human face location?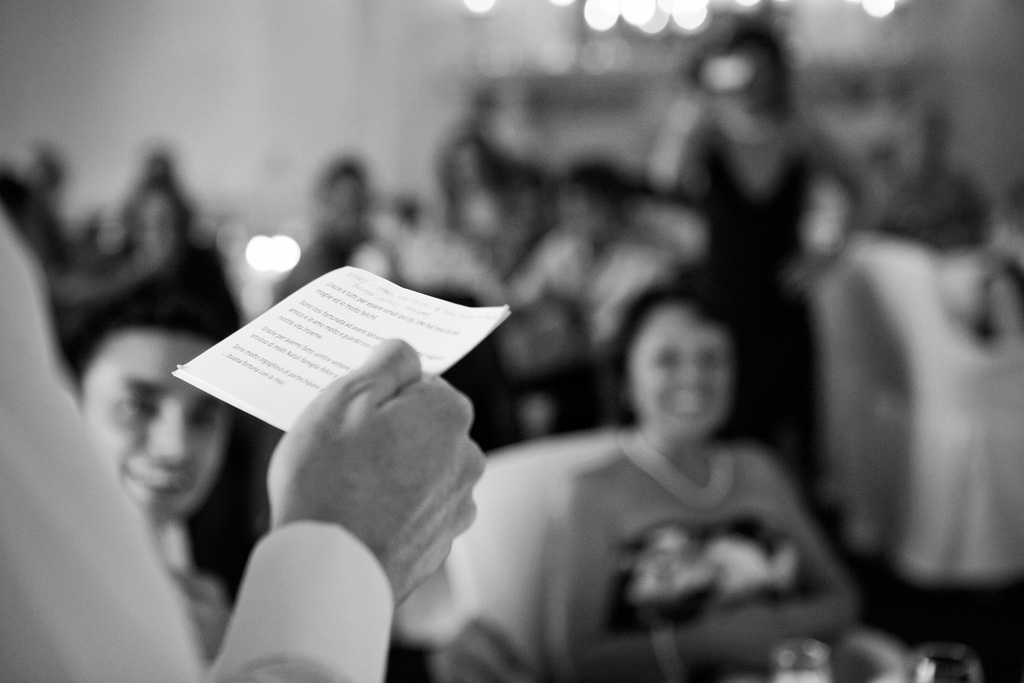
79/332/231/527
